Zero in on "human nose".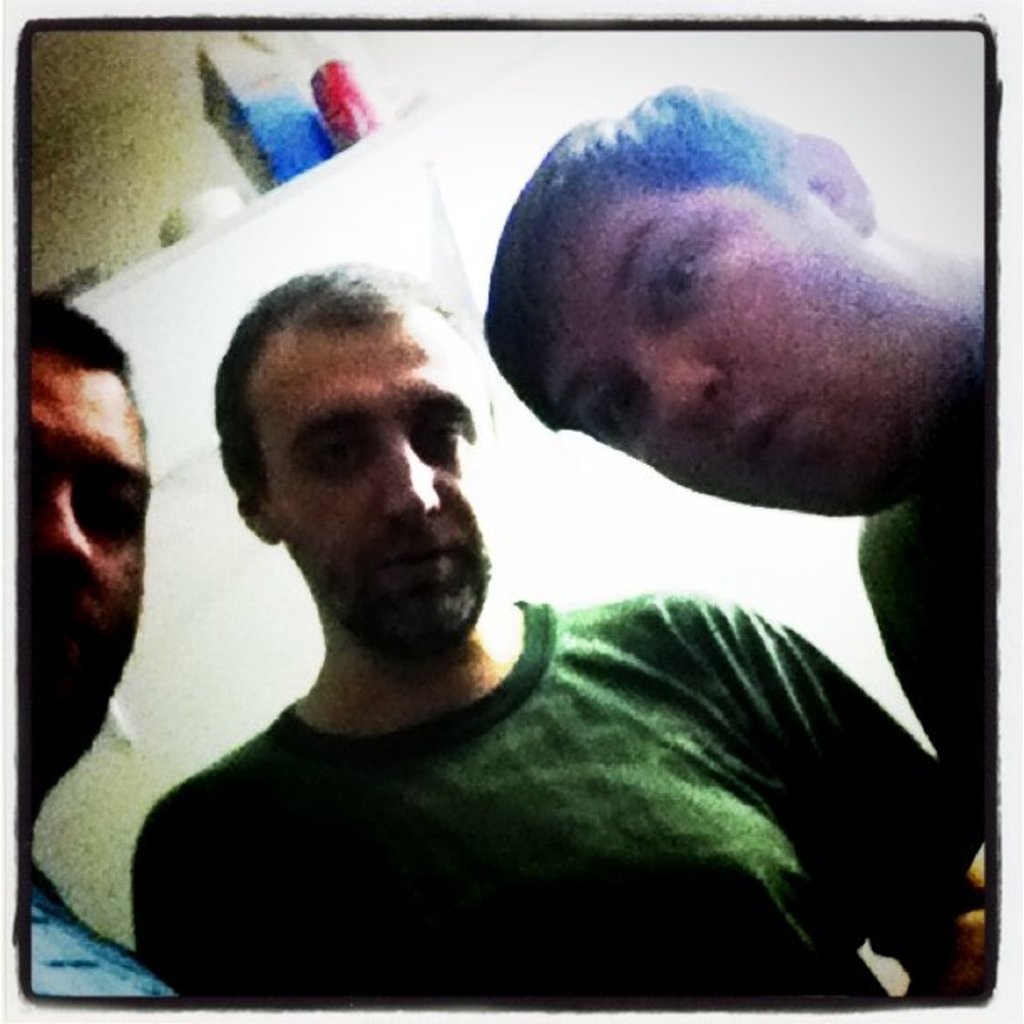
Zeroed in: [381,433,442,520].
